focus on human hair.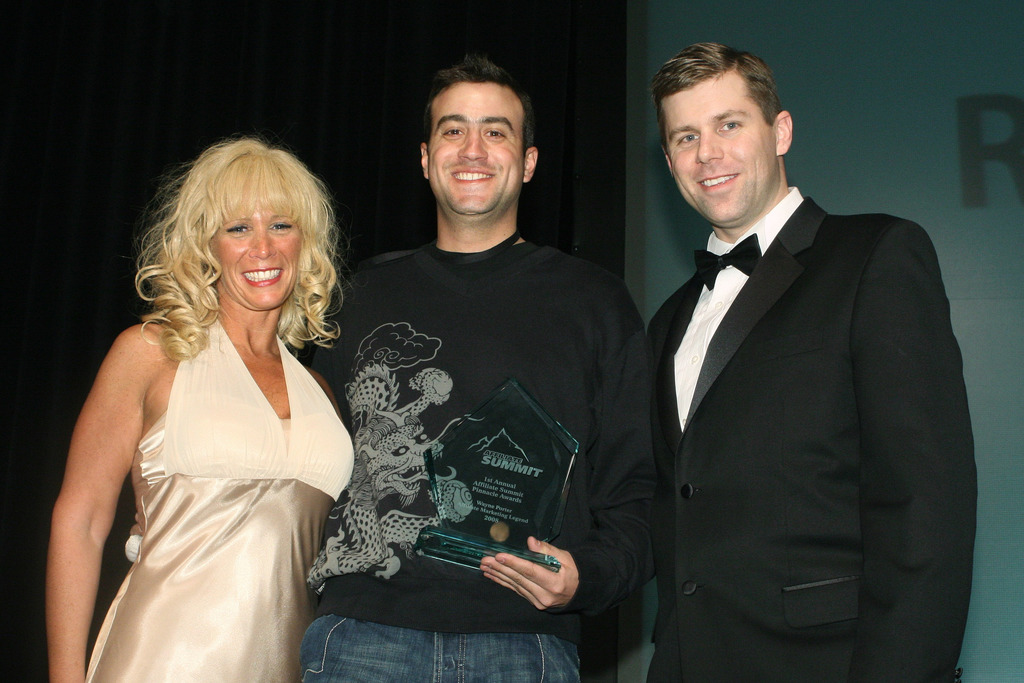
Focused at x1=644, y1=40, x2=785, y2=160.
